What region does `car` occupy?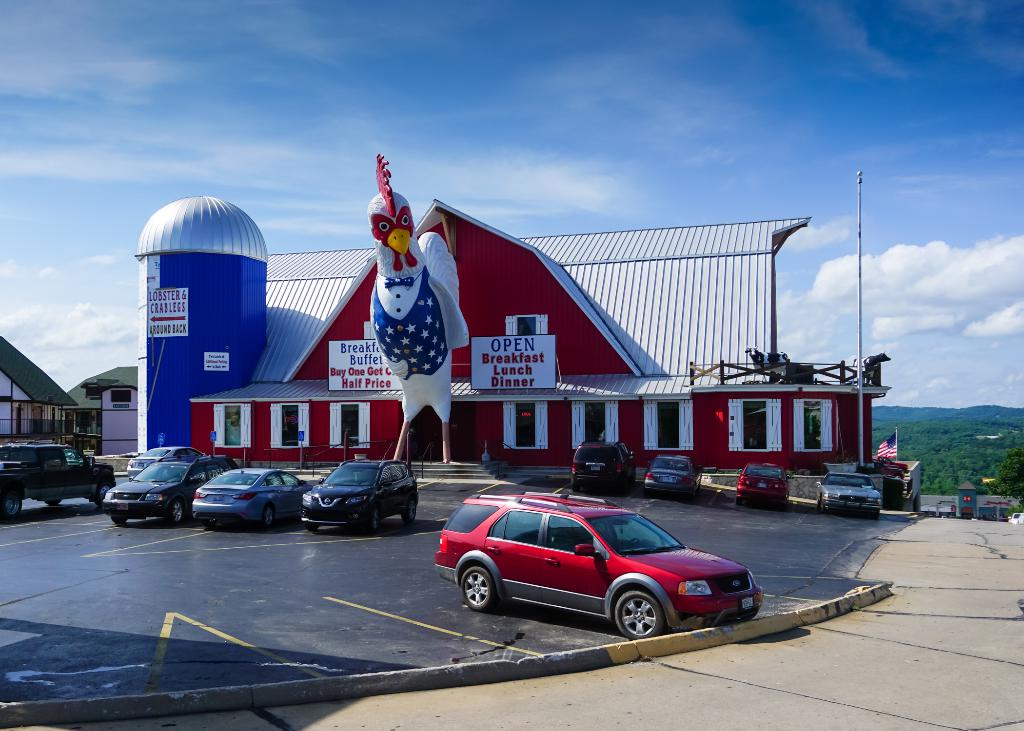
select_region(98, 458, 220, 526).
